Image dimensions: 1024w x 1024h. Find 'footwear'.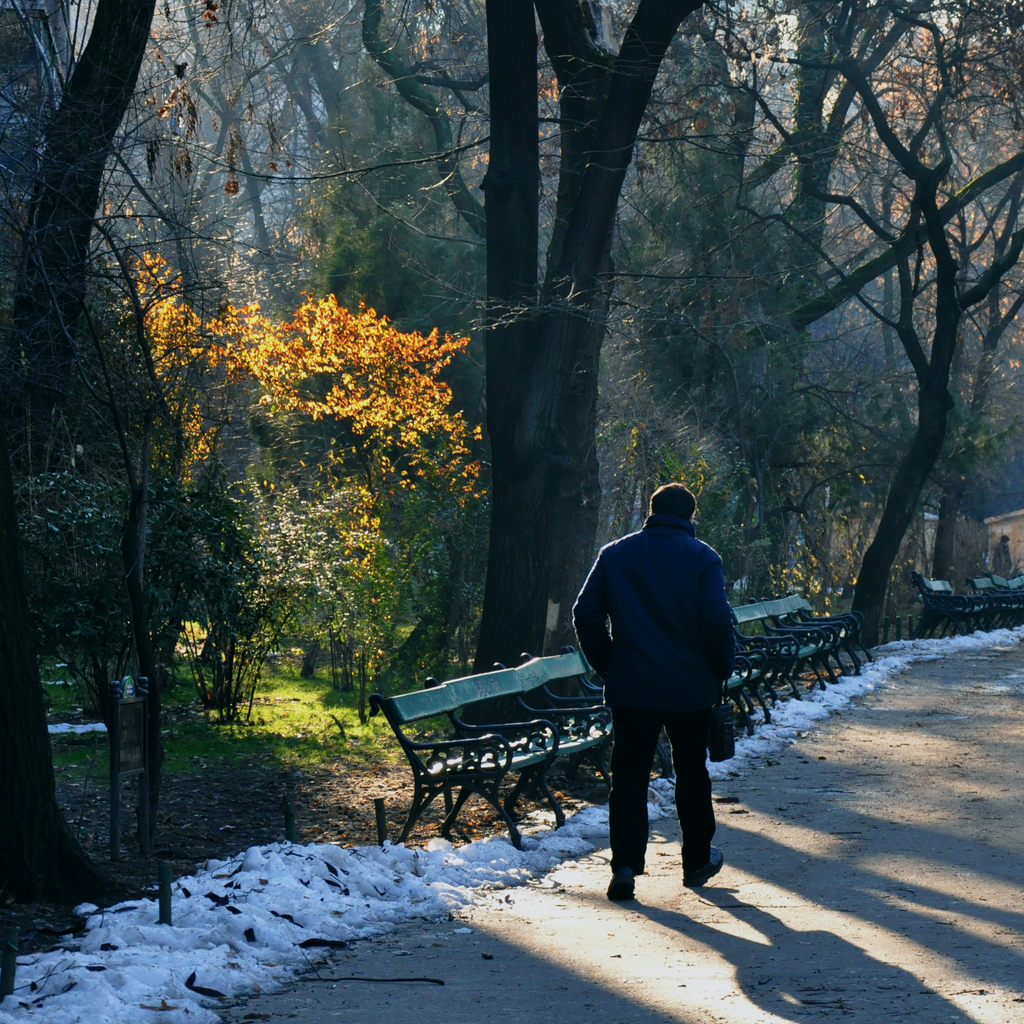
{"left": 606, "top": 874, "right": 632, "bottom": 900}.
